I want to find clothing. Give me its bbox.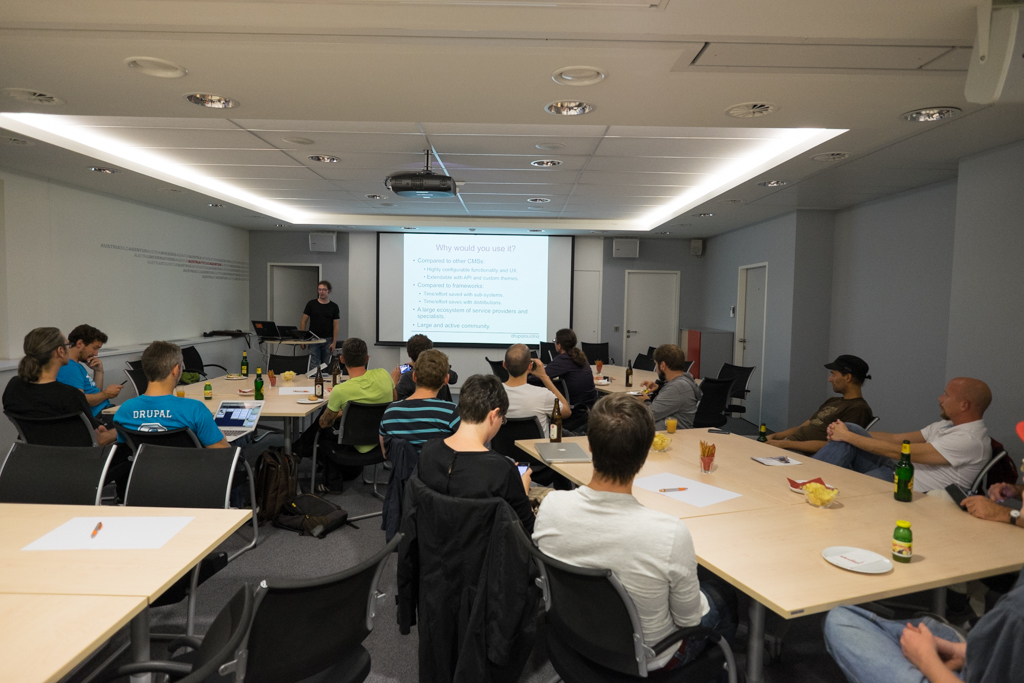
(964,572,1023,682).
